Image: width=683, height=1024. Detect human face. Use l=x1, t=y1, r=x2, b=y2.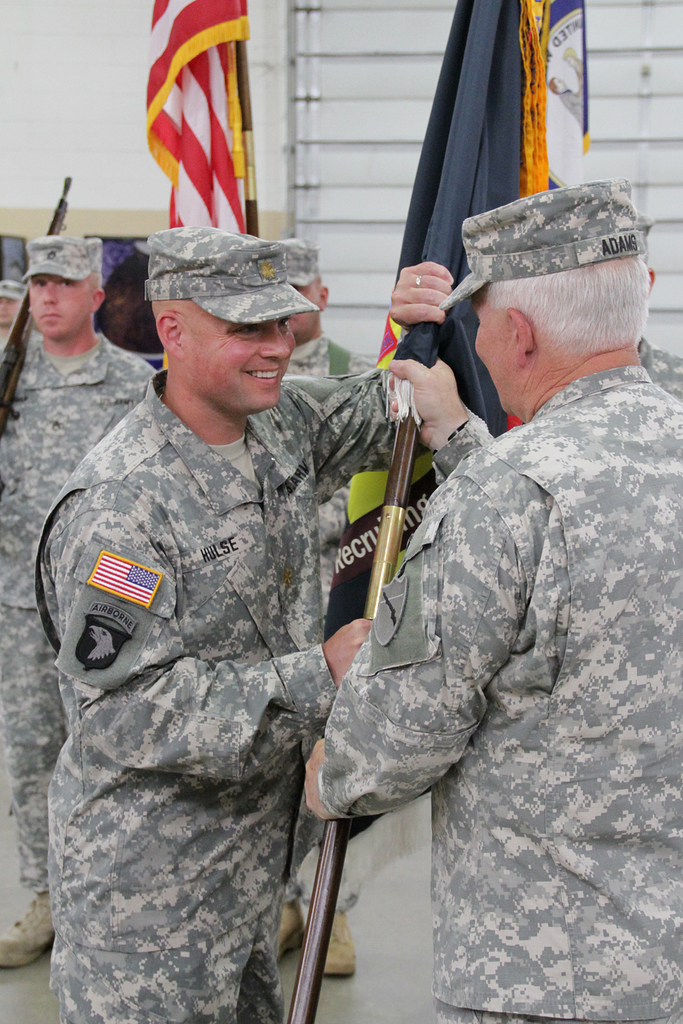
l=181, t=305, r=297, b=409.
